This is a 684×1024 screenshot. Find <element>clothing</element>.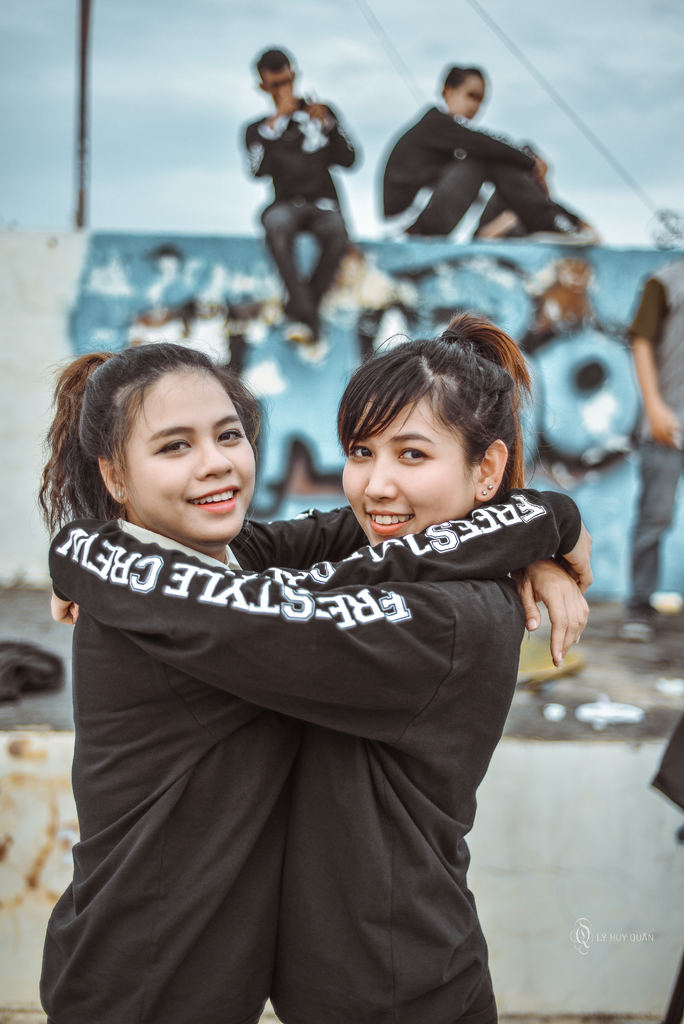
Bounding box: detection(623, 259, 683, 610).
